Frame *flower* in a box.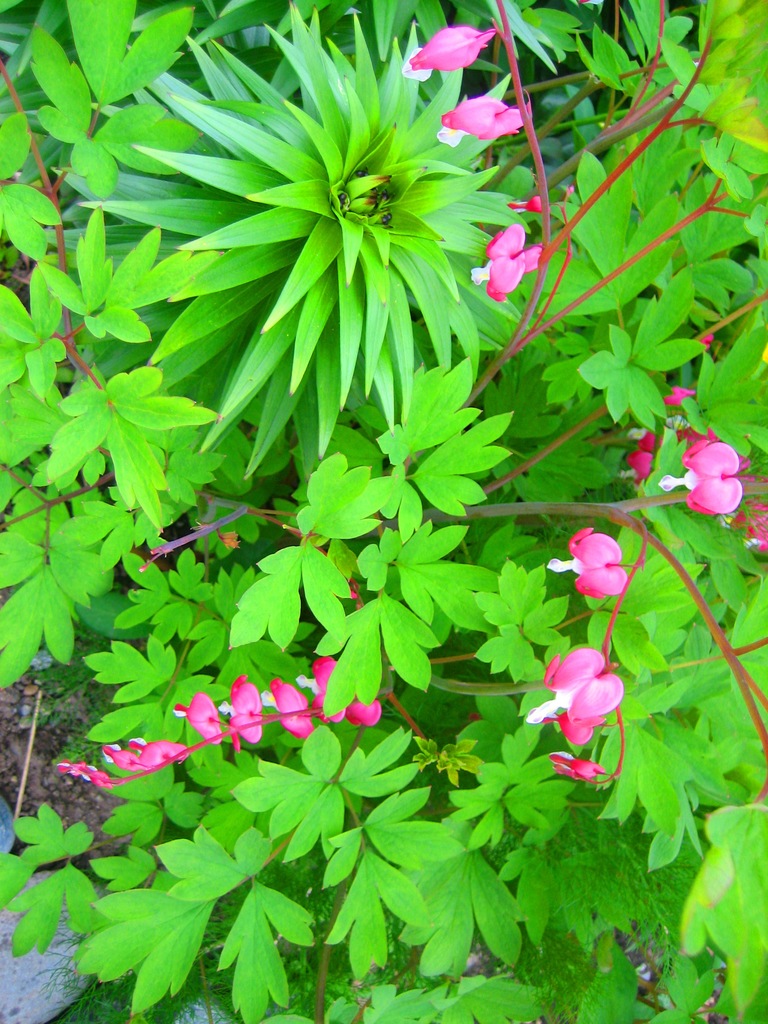
{"x1": 398, "y1": 20, "x2": 499, "y2": 77}.
